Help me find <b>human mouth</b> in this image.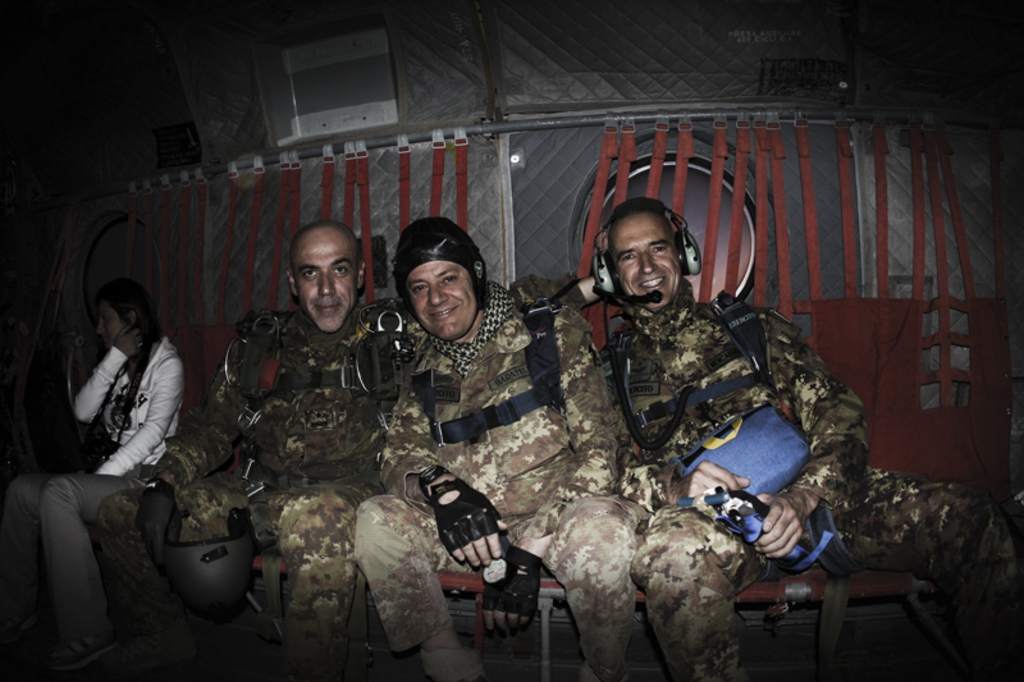
Found it: [306,302,339,315].
